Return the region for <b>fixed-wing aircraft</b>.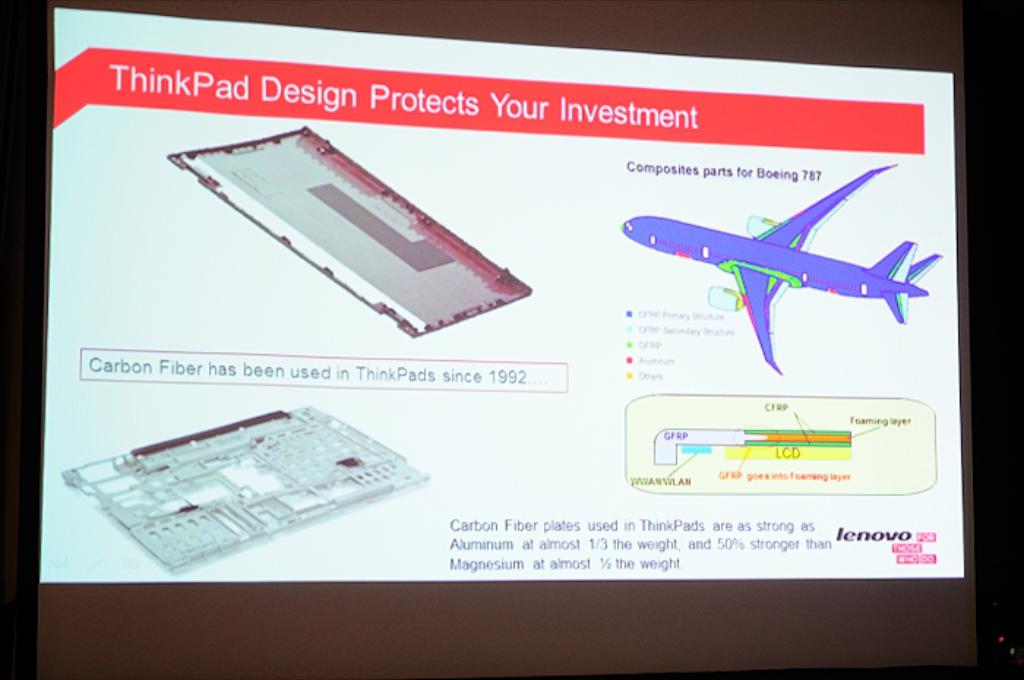
{"left": 616, "top": 159, "right": 930, "bottom": 371}.
